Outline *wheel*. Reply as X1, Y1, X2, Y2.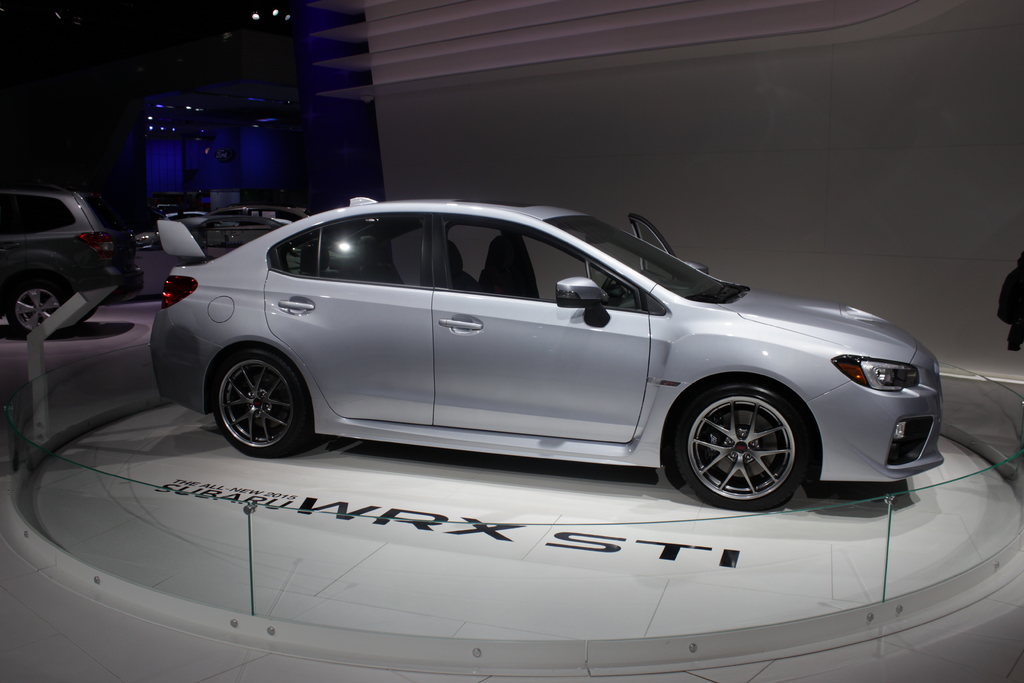
601, 276, 612, 290.
